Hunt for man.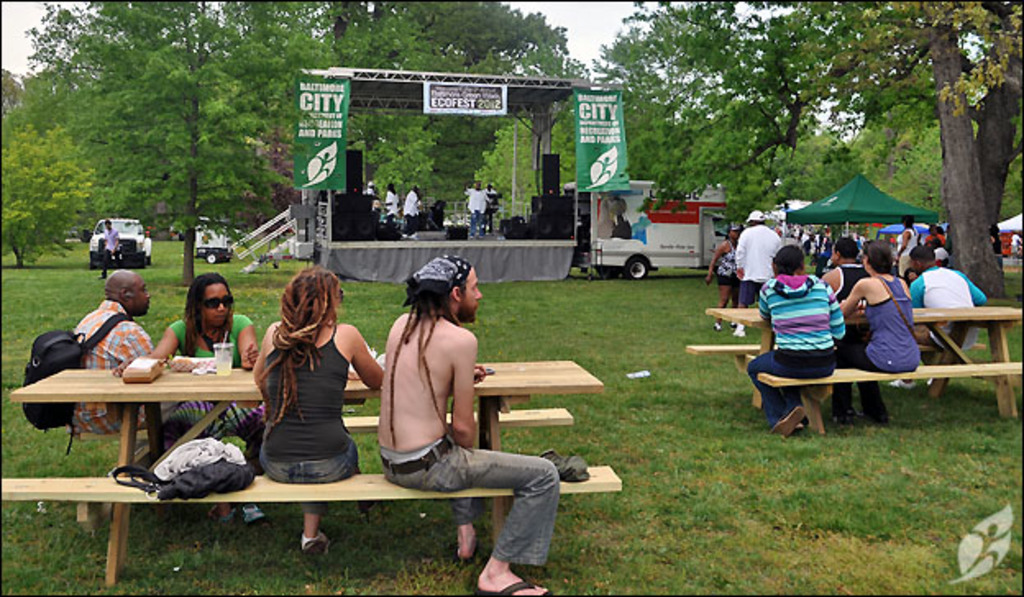
Hunted down at select_region(62, 271, 190, 423).
